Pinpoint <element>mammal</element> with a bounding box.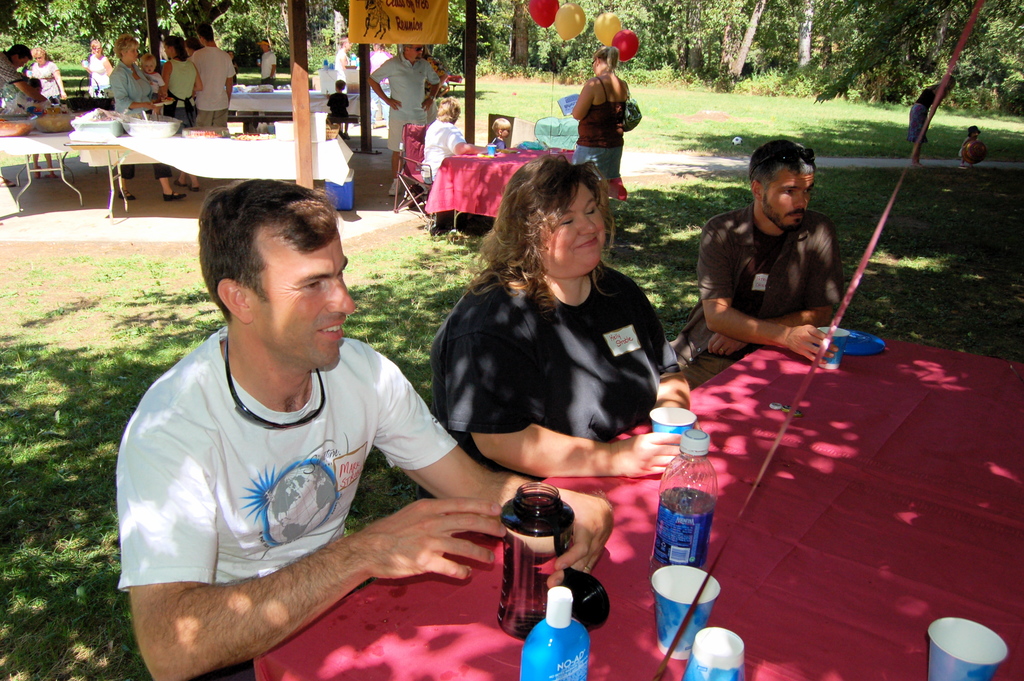
905/75/956/165.
